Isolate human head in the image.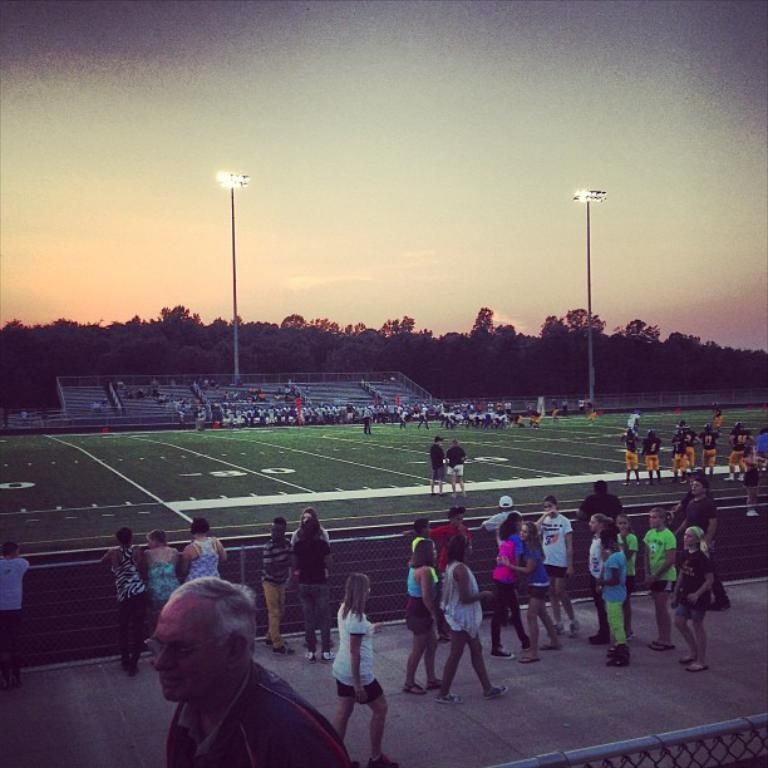
Isolated region: pyautogui.locateOnScreen(114, 528, 132, 547).
